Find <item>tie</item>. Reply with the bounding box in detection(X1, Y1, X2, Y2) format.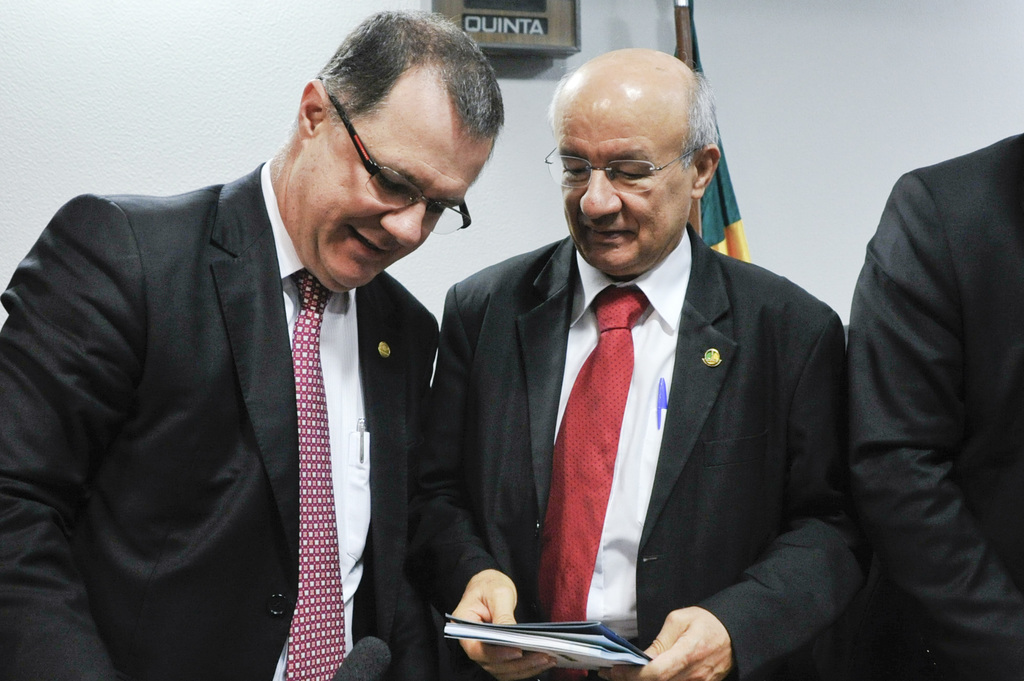
detection(547, 289, 639, 680).
